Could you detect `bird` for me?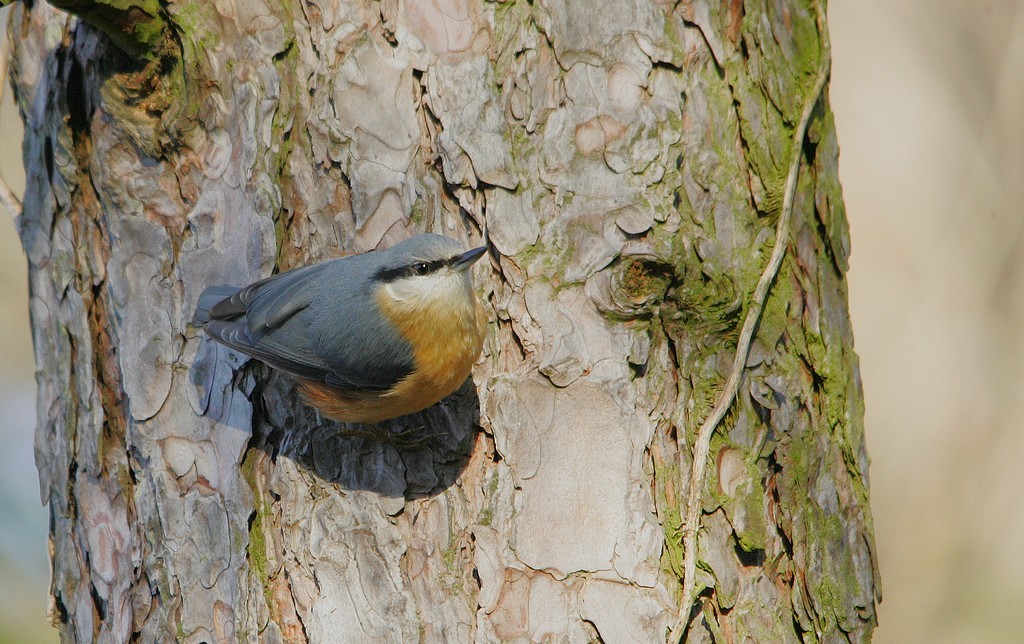
Detection result: BBox(185, 234, 491, 454).
